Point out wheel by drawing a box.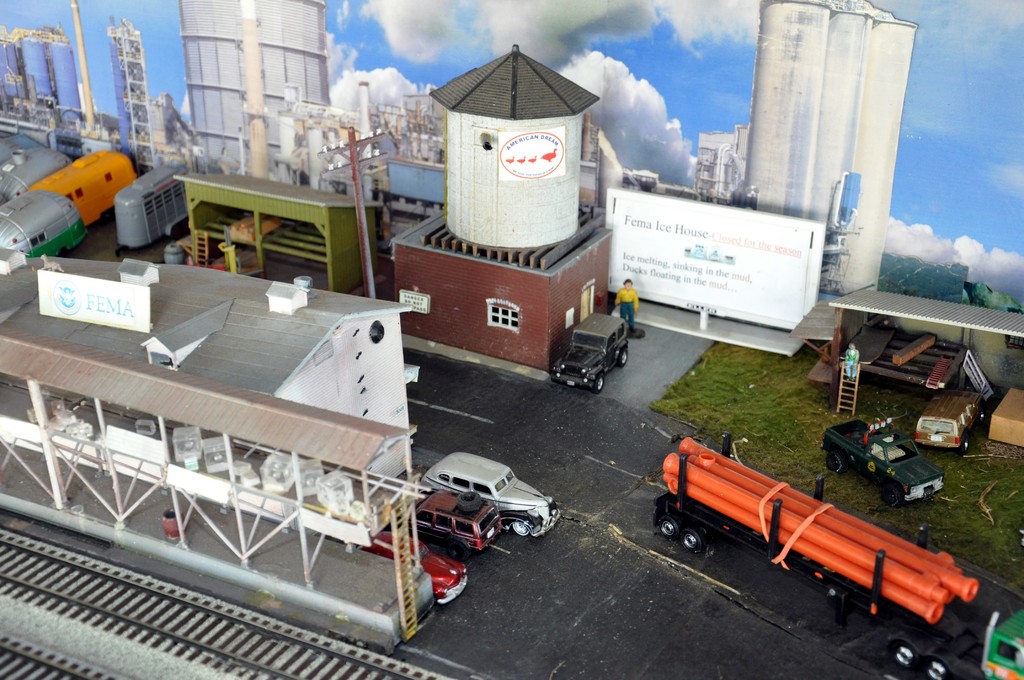
[438, 539, 472, 564].
